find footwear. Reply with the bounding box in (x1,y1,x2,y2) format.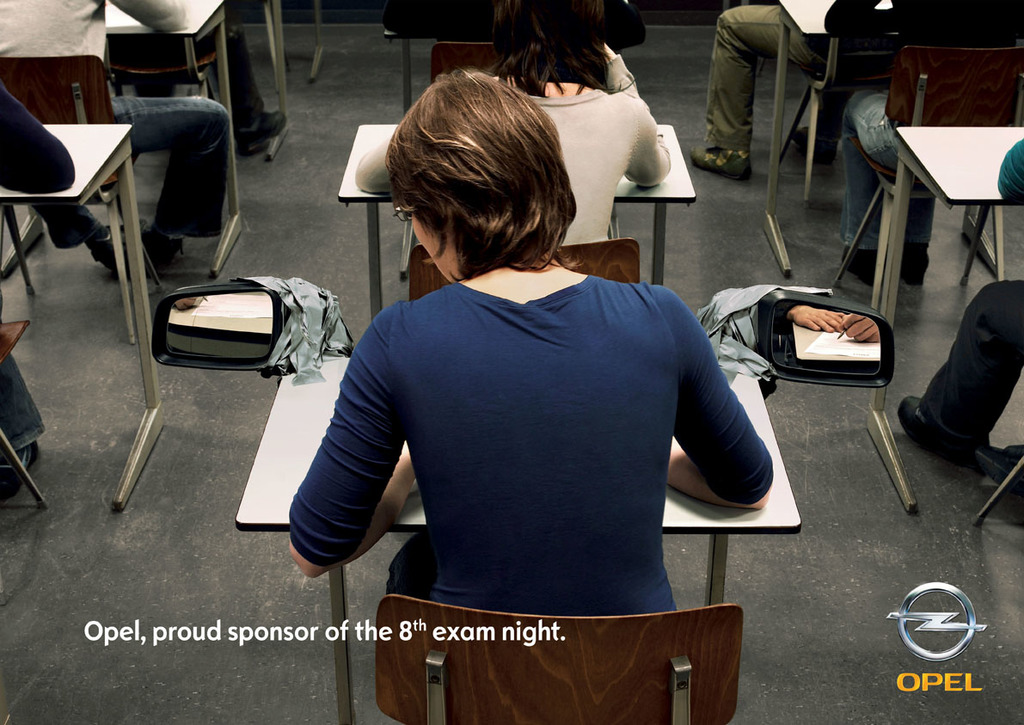
(984,445,1023,484).
